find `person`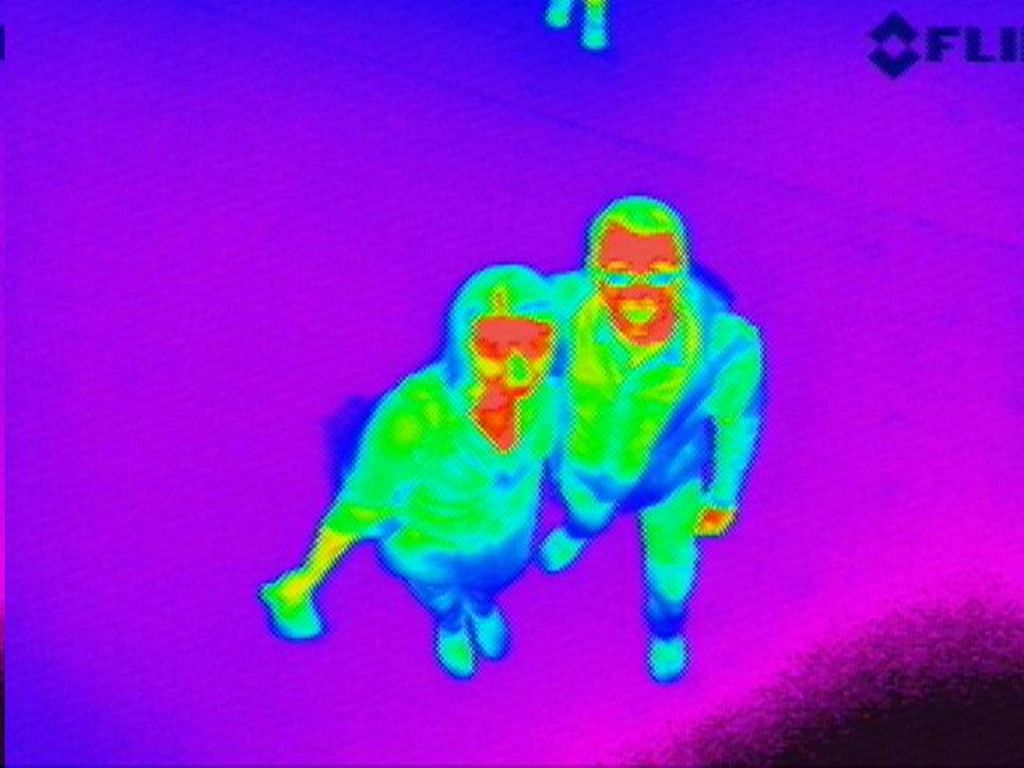
[left=264, top=266, right=565, bottom=678]
